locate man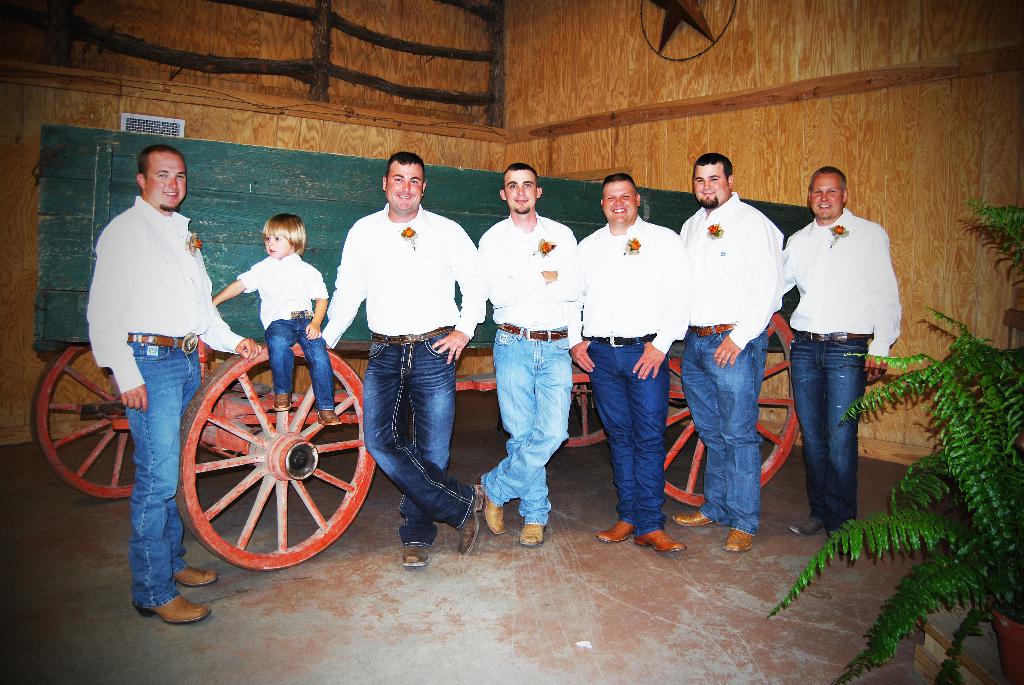
(left=83, top=147, right=258, bottom=620)
